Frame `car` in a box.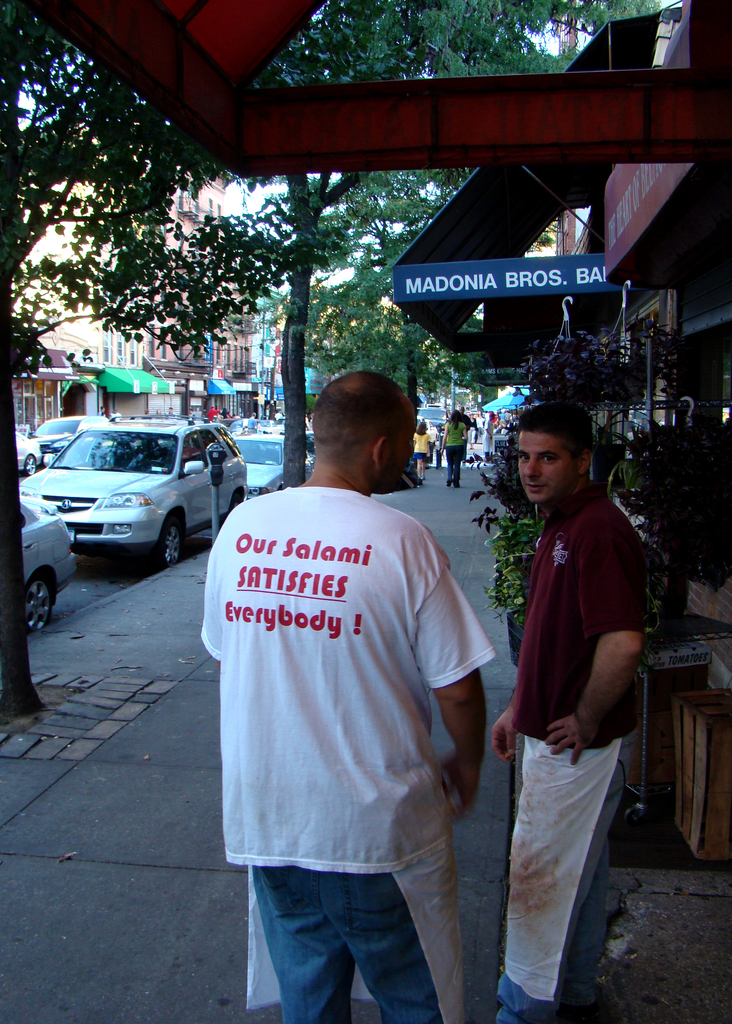
(228, 424, 333, 490).
